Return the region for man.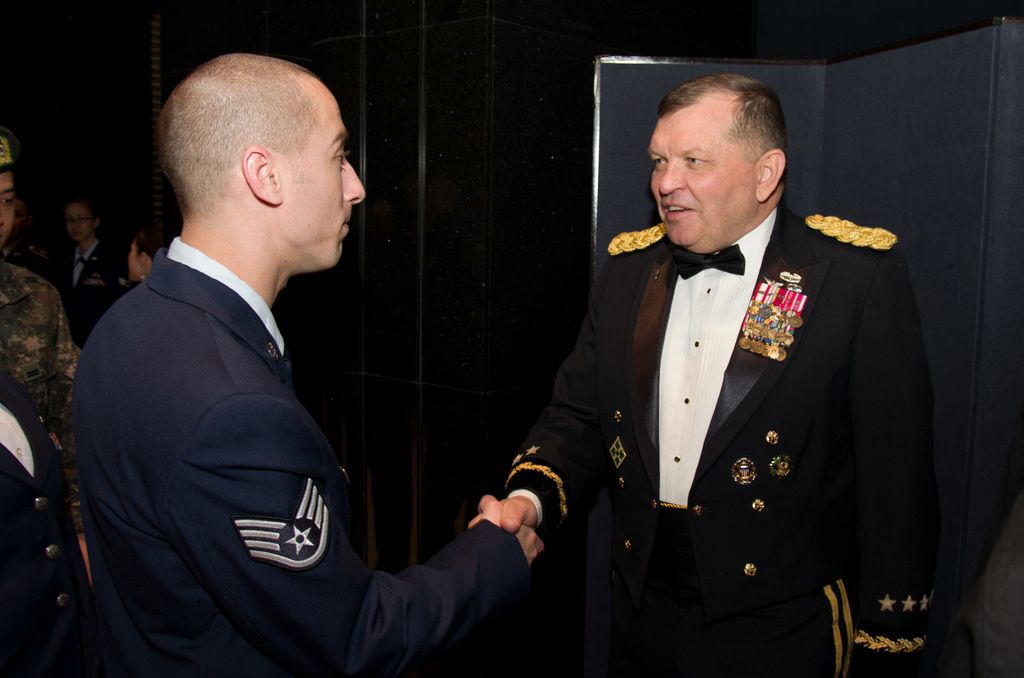
0:121:92:586.
